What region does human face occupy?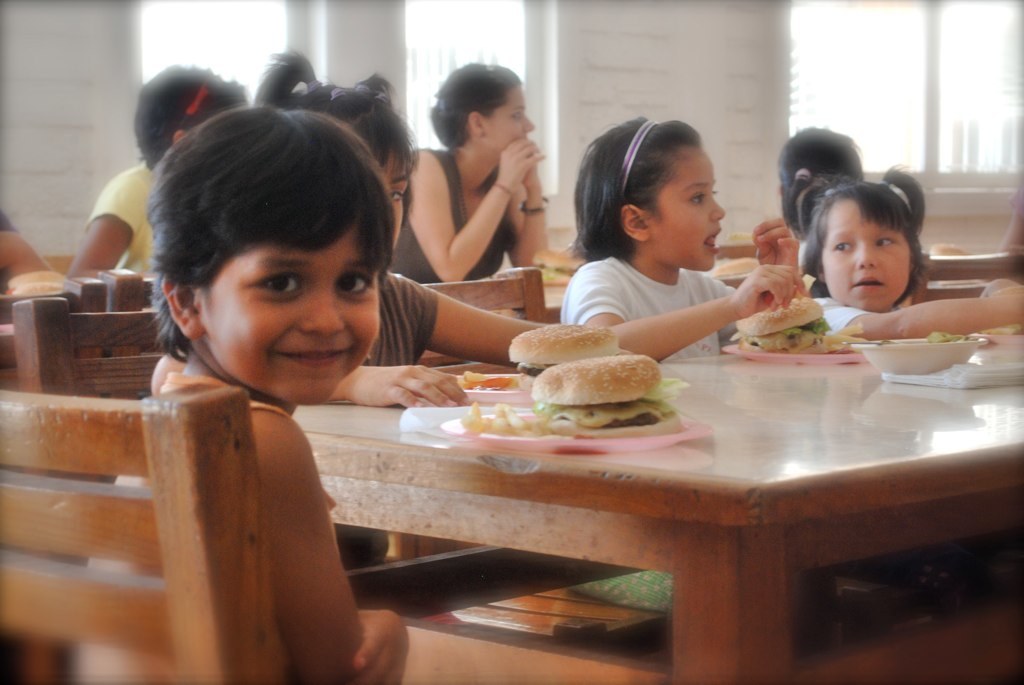
x1=486, y1=84, x2=535, y2=153.
